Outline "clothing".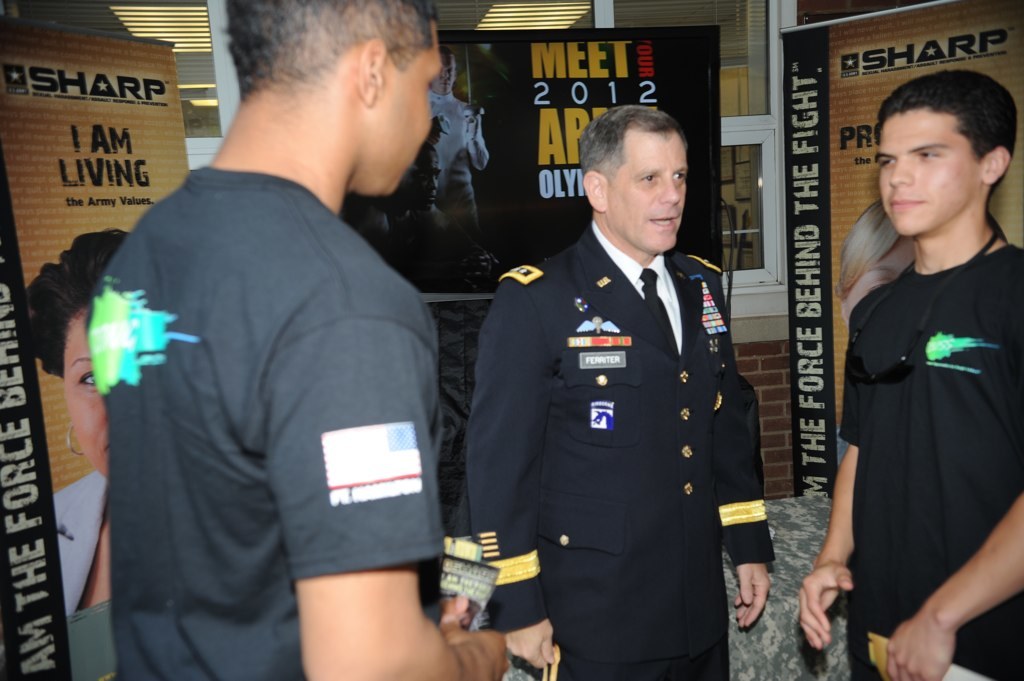
Outline: <region>103, 162, 447, 680</region>.
